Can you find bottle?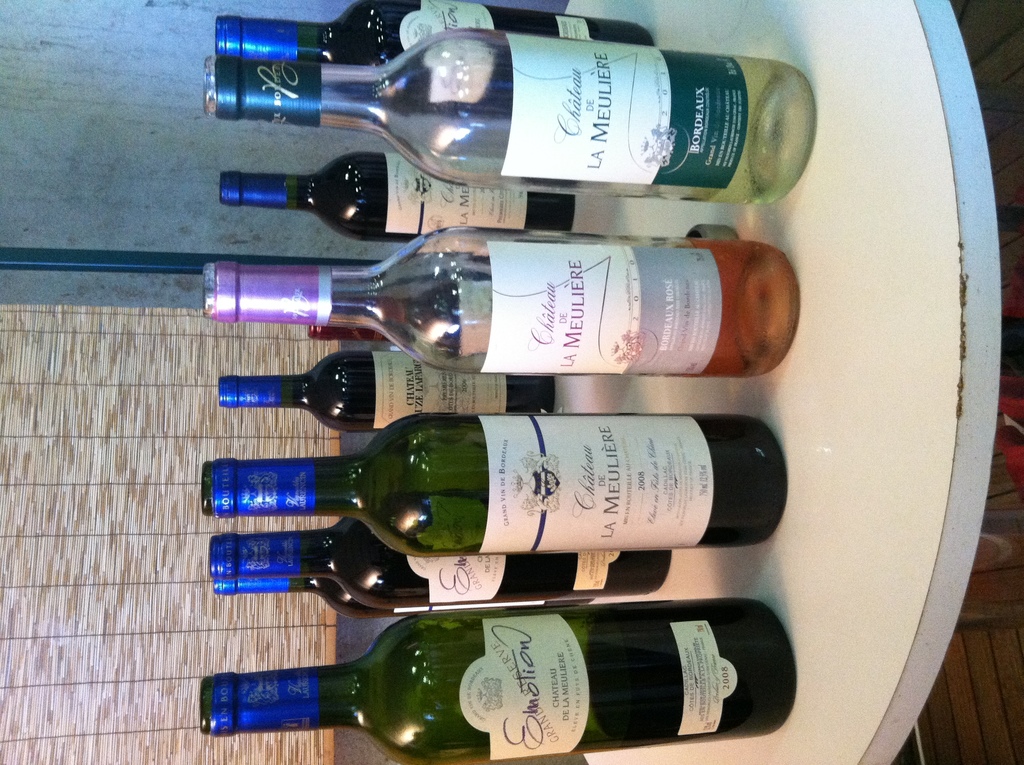
Yes, bounding box: bbox(221, 150, 580, 255).
